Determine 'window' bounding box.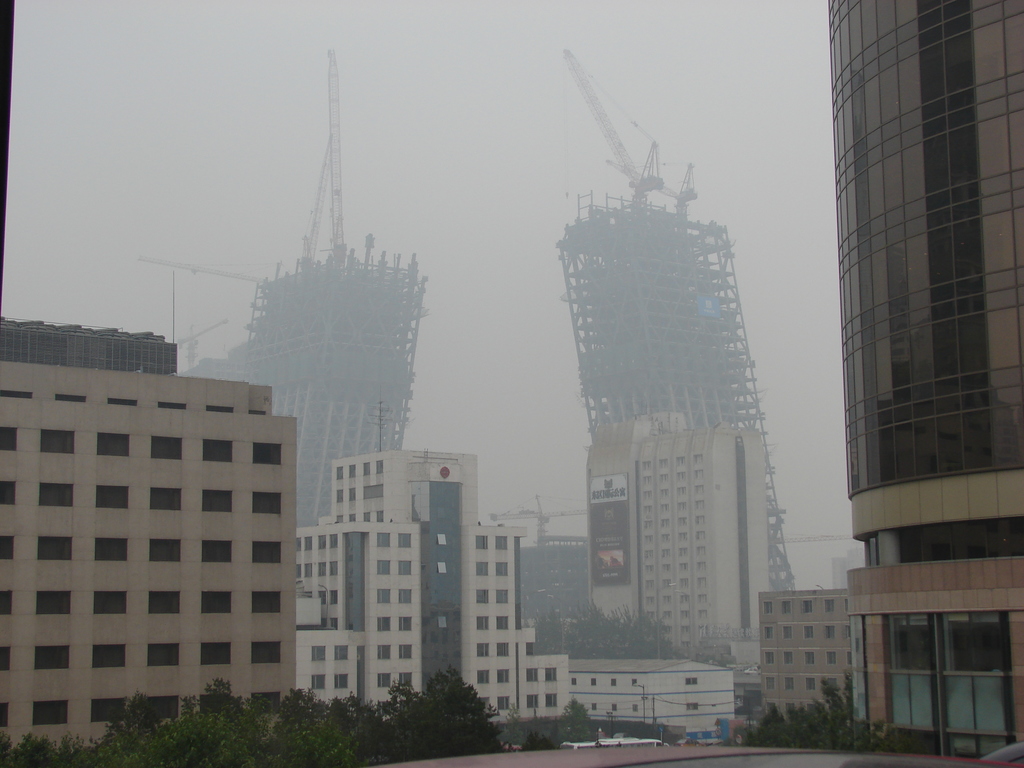
Determined: region(495, 641, 509, 659).
